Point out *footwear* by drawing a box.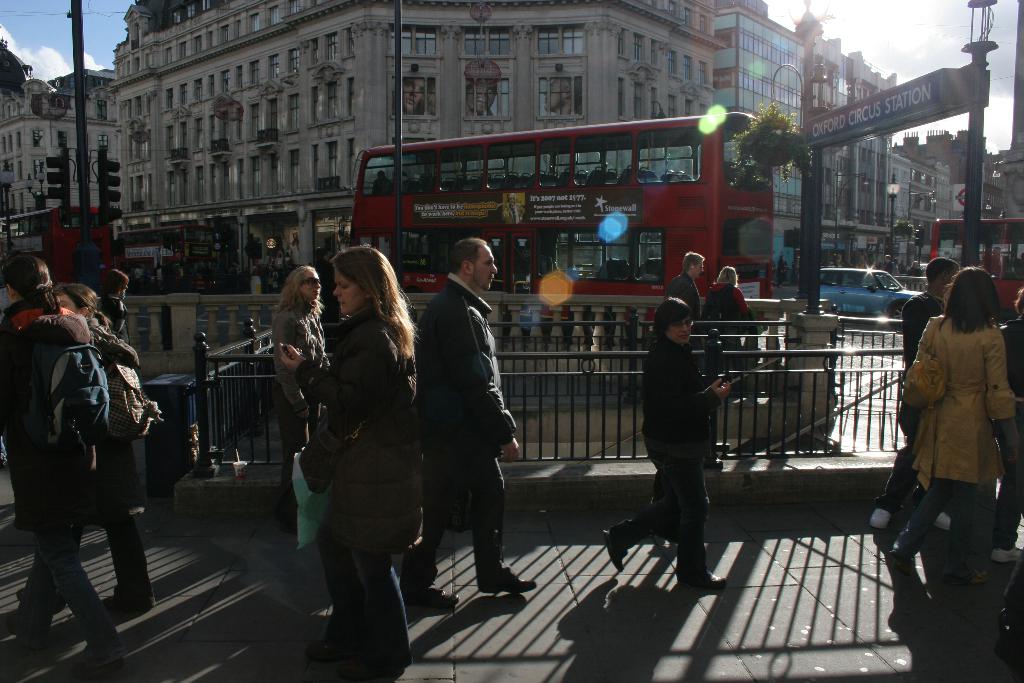
Rect(933, 513, 951, 530).
